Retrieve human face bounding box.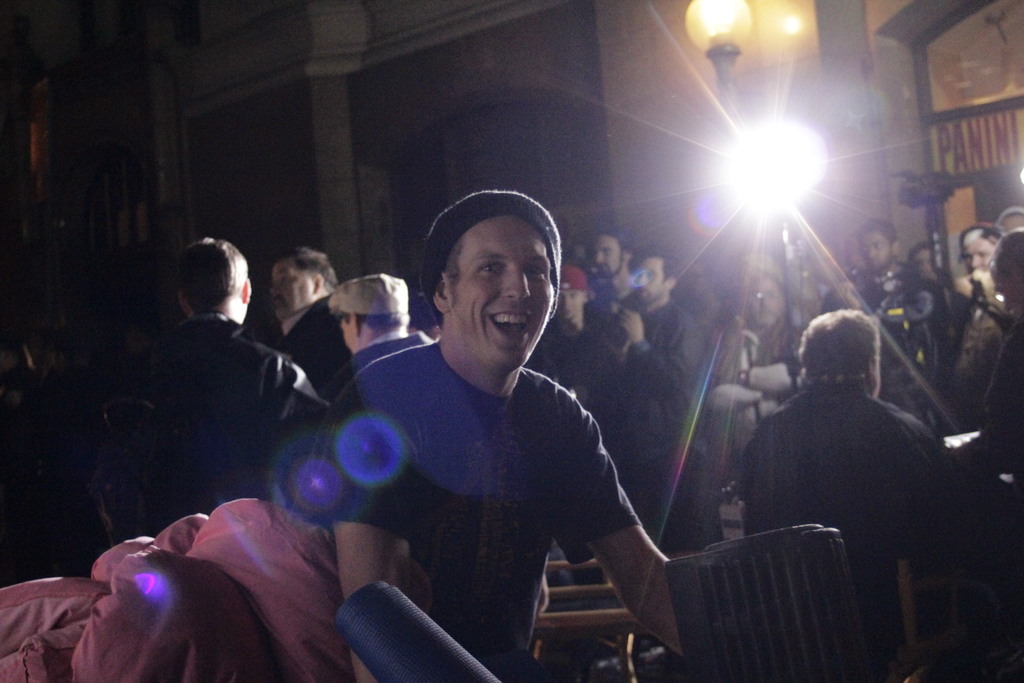
Bounding box: [555,290,582,321].
